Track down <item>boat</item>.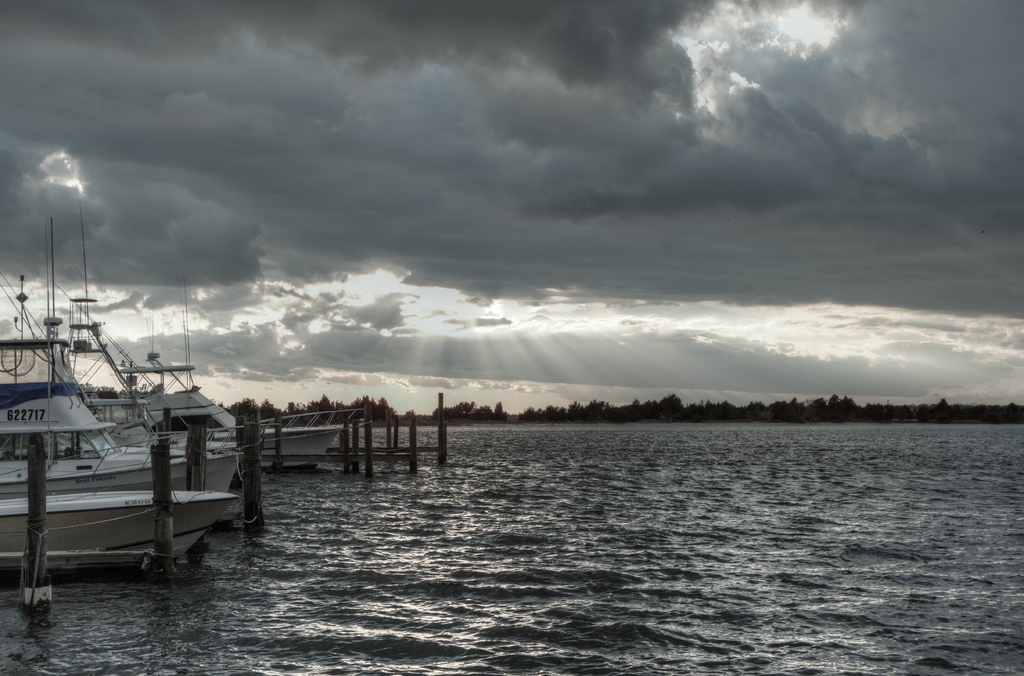
Tracked to x1=92 y1=348 x2=369 y2=474.
